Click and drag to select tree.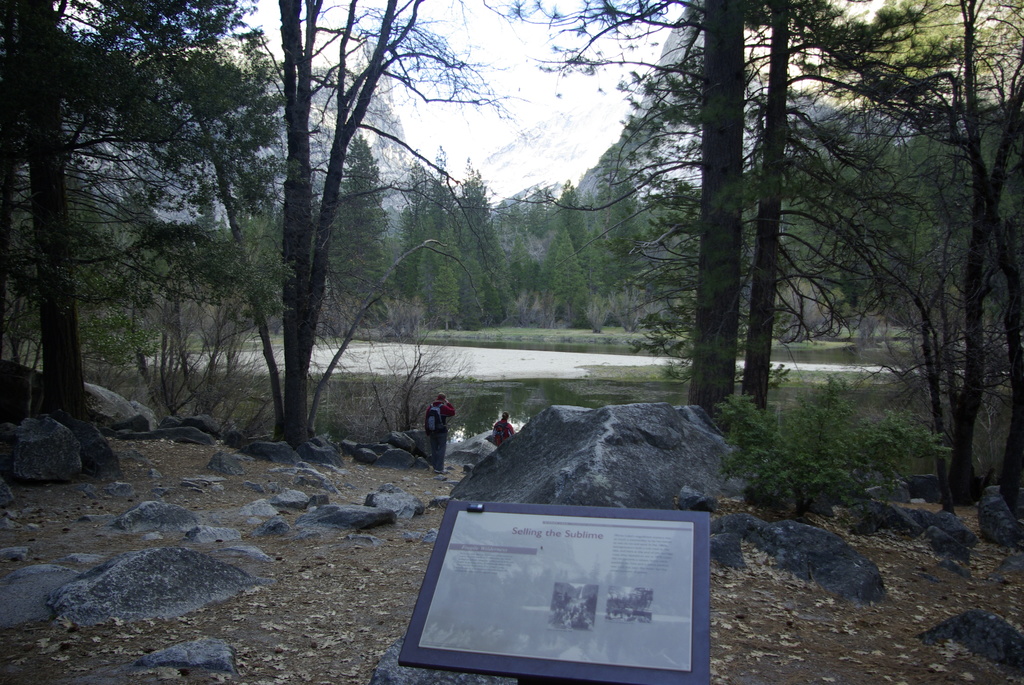
Selection: box(945, 0, 1023, 531).
